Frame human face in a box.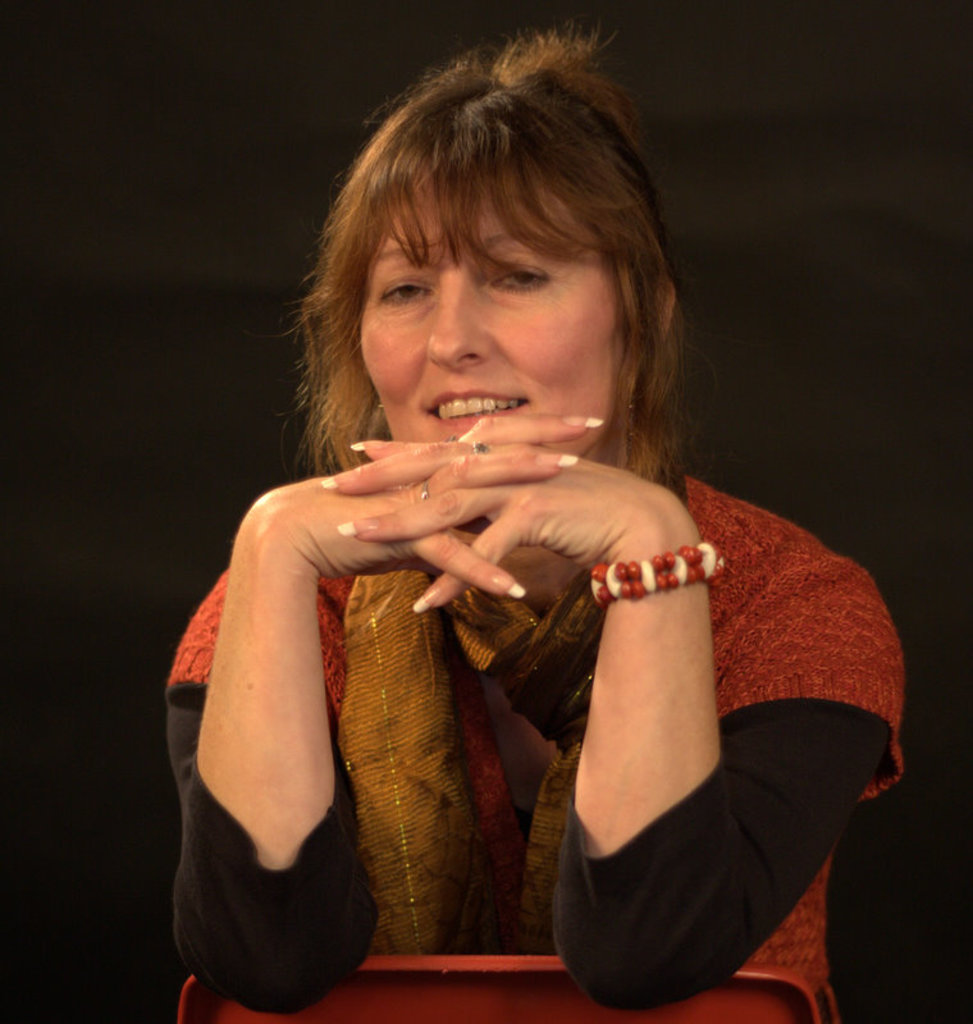
select_region(365, 184, 631, 462).
